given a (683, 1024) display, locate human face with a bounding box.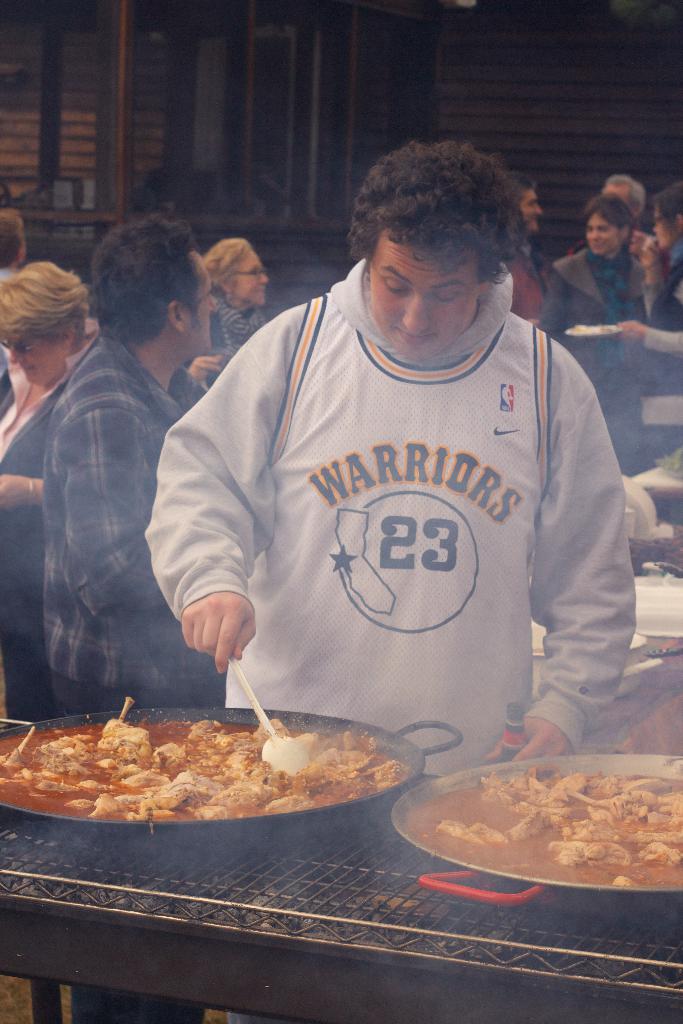
Located: [left=372, top=232, right=484, bottom=360].
